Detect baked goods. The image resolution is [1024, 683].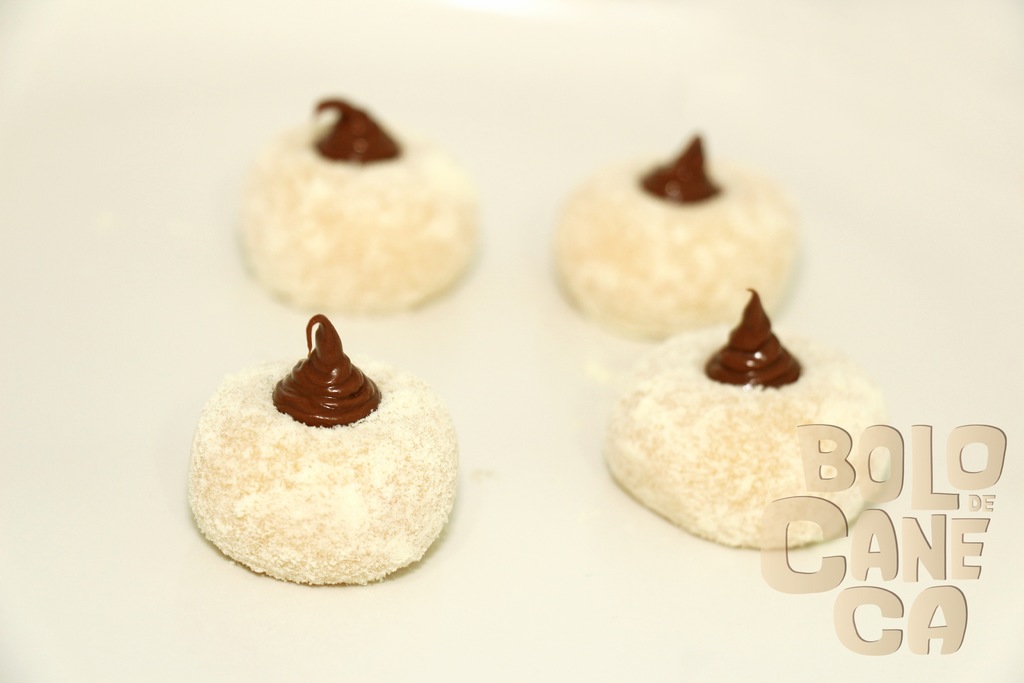
{"left": 181, "top": 313, "right": 460, "bottom": 587}.
